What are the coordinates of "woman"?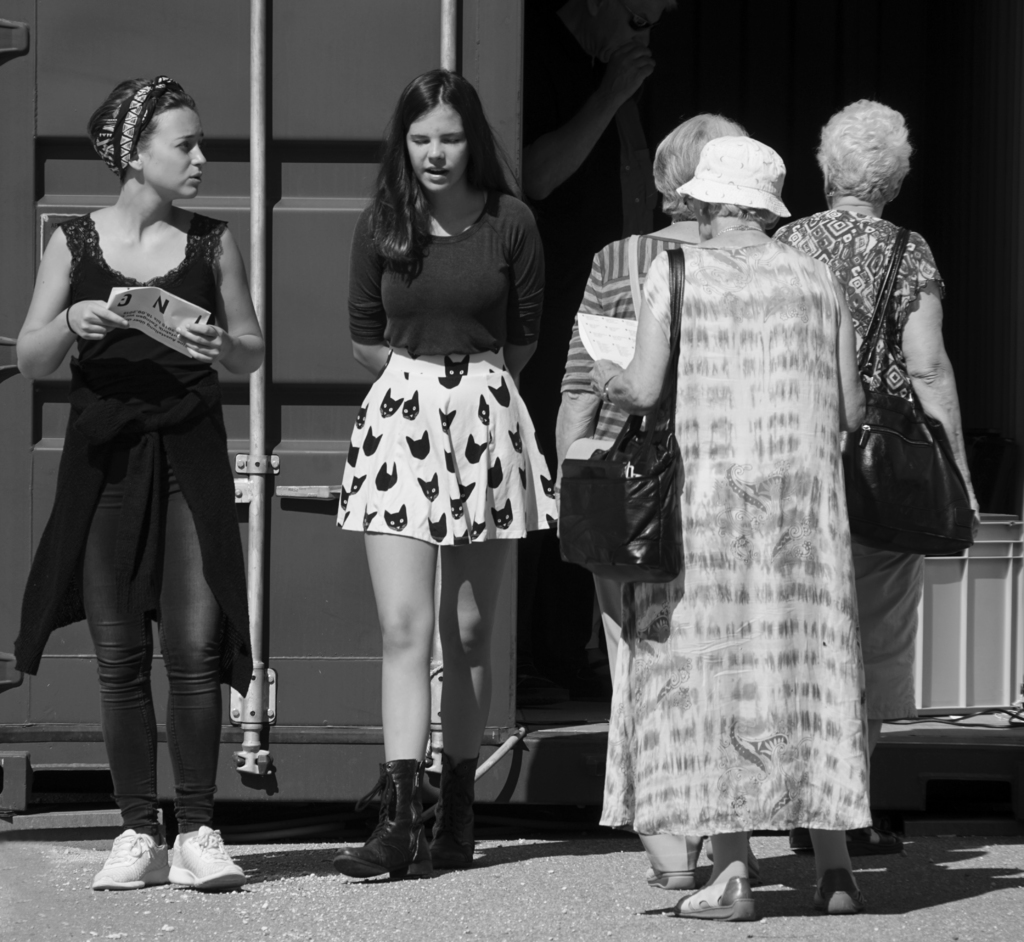
bbox=[773, 93, 978, 850].
